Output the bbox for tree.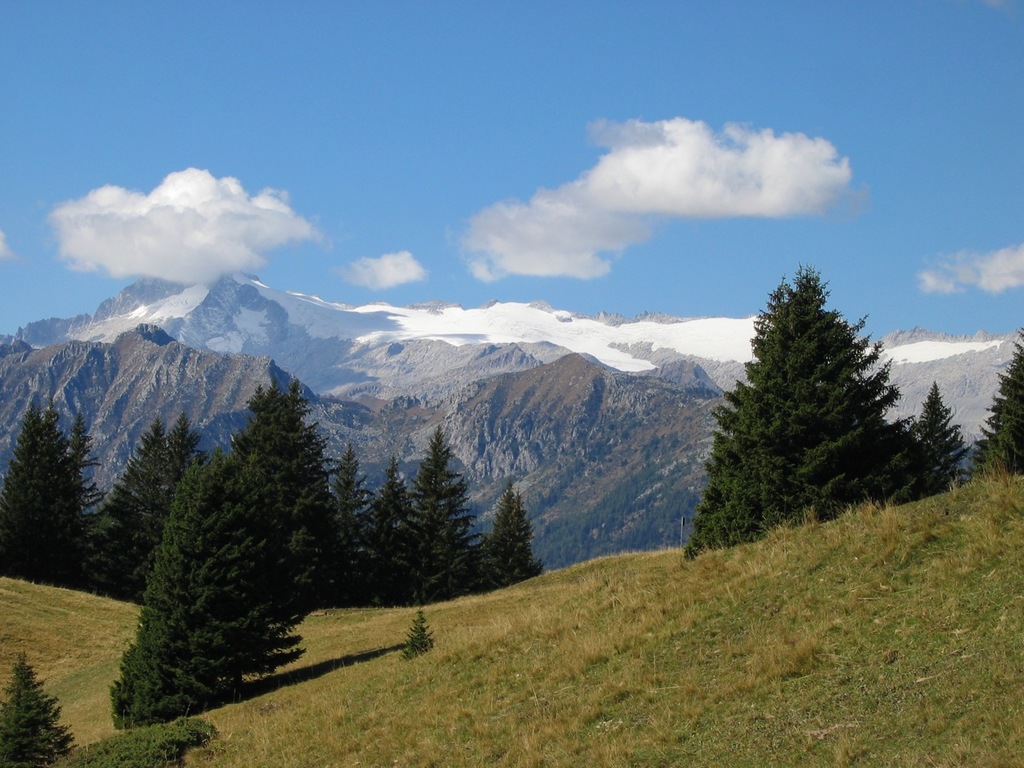
select_region(478, 488, 543, 592).
